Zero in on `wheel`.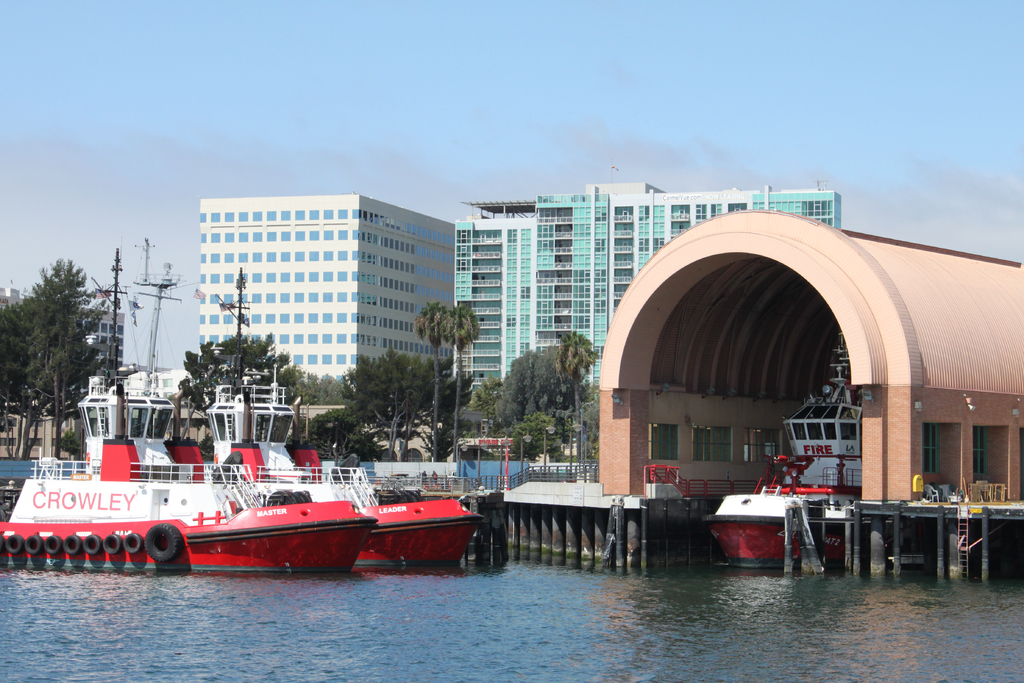
Zeroed in: (392,490,404,503).
